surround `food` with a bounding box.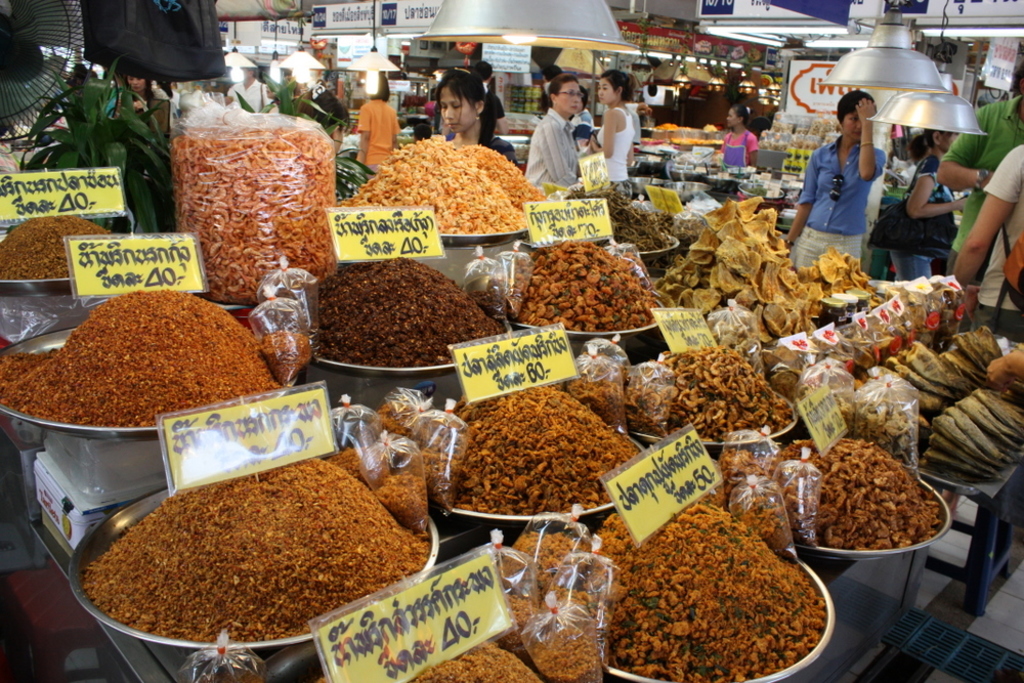
<bbox>514, 234, 660, 334</bbox>.
